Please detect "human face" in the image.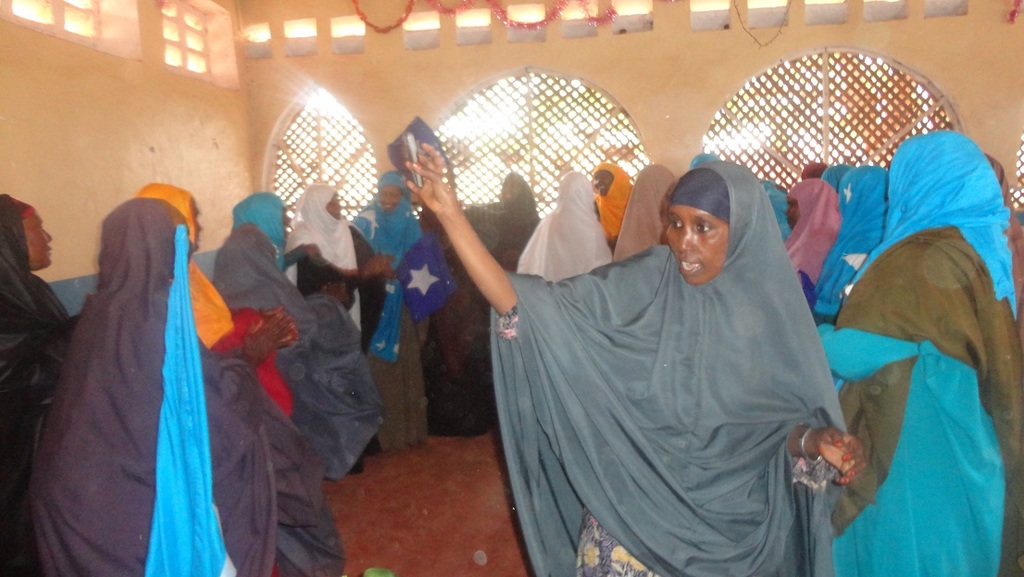
Rect(661, 206, 722, 282).
